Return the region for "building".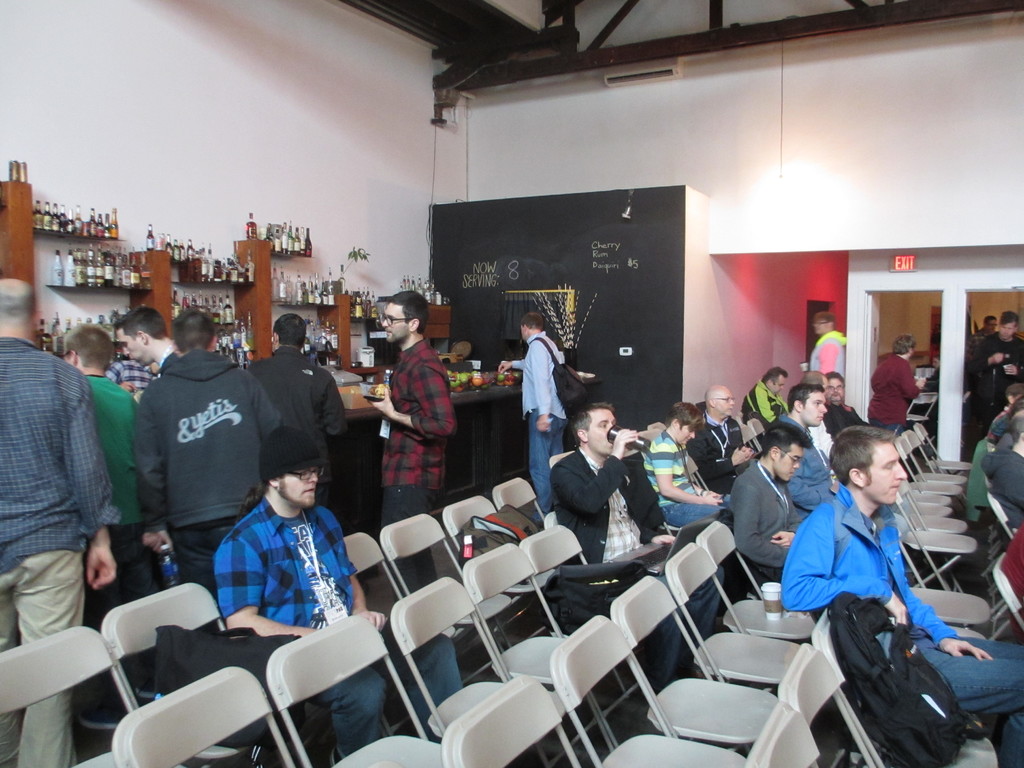
bbox=[0, 1, 1023, 767].
